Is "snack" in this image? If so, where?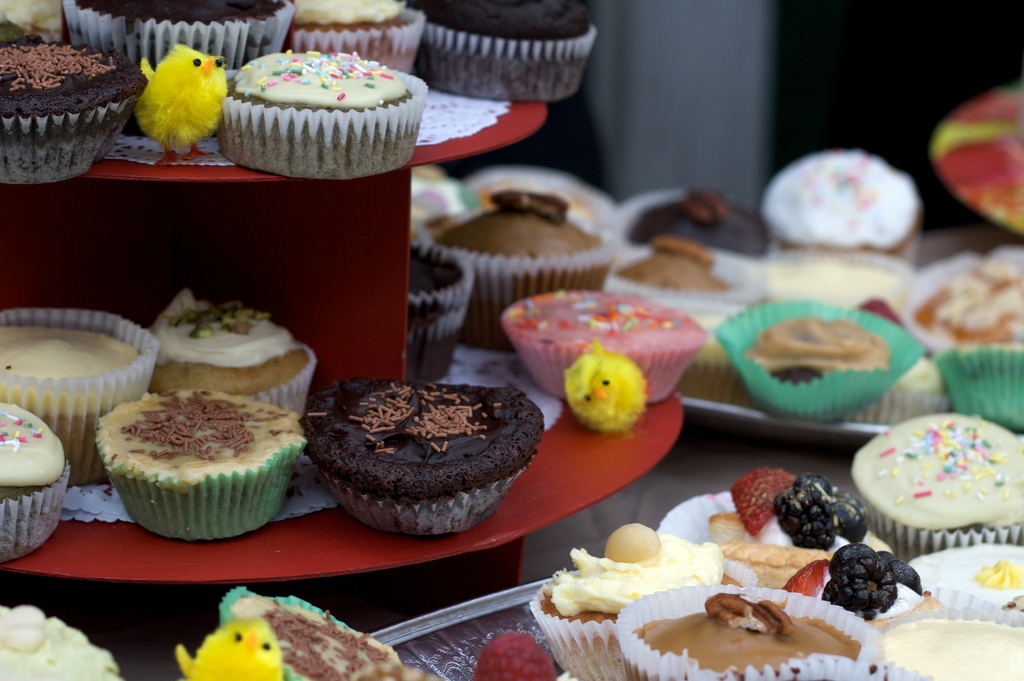
Yes, at x1=0, y1=35, x2=150, y2=184.
